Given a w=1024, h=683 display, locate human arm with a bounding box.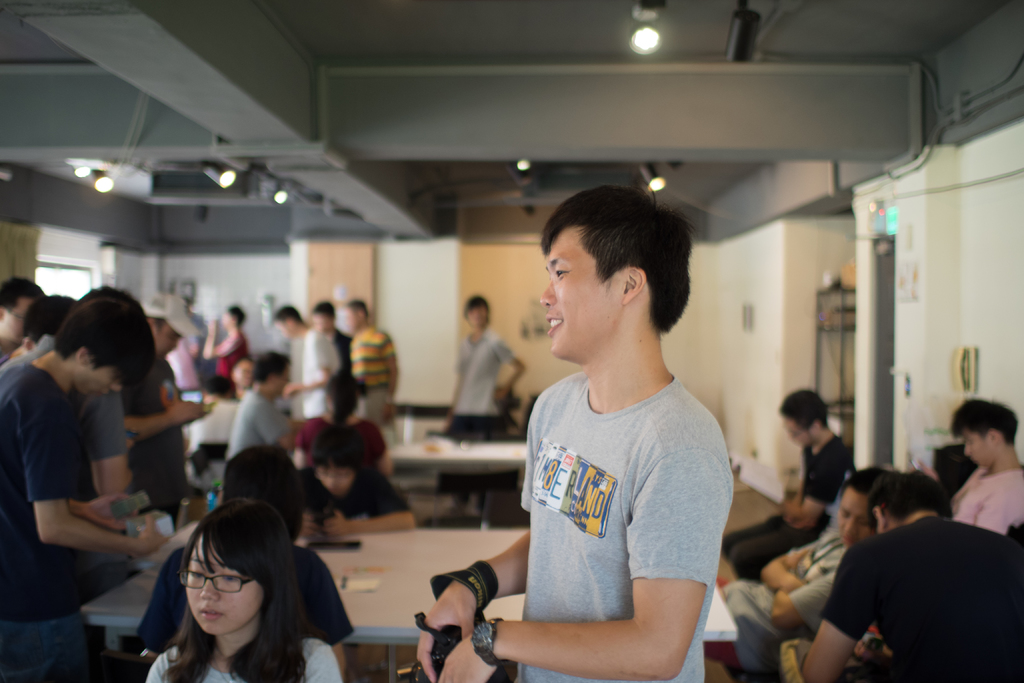
Located: bbox(799, 550, 872, 682).
